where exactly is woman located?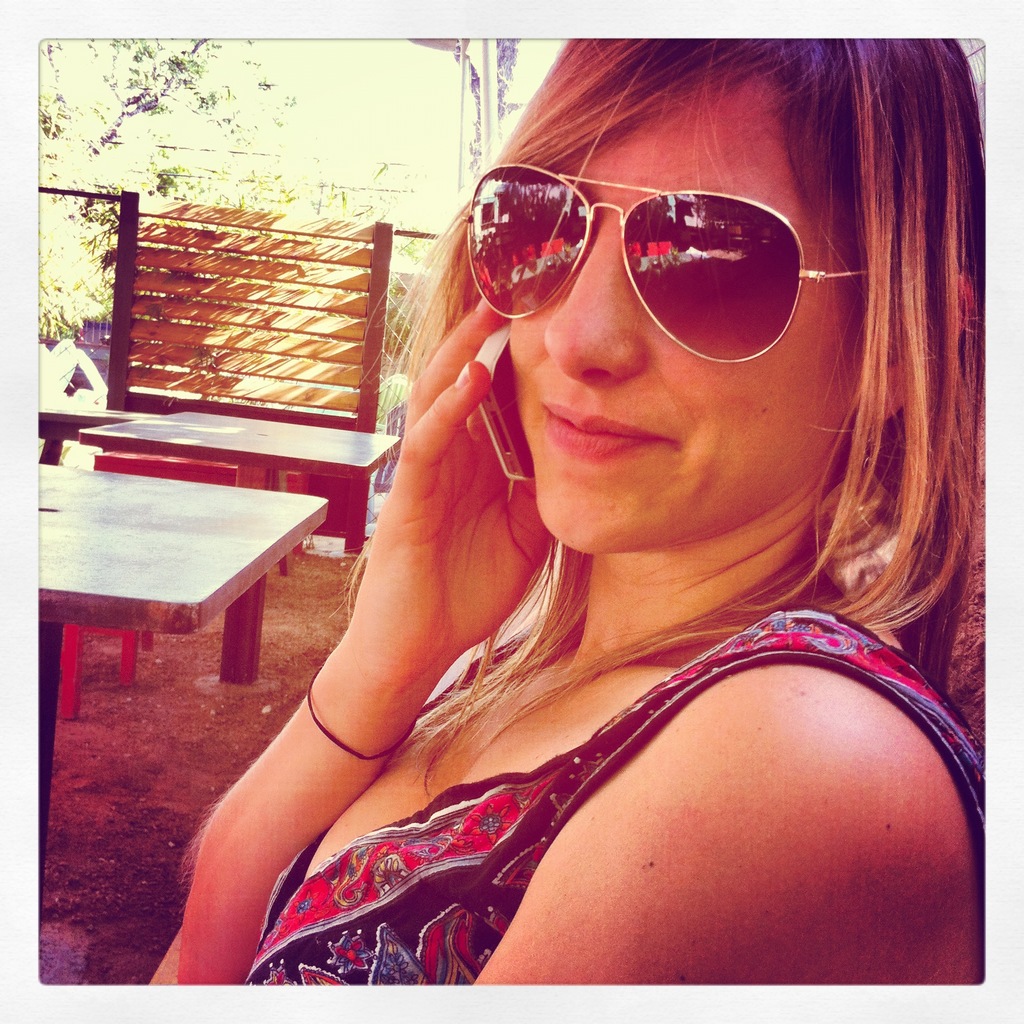
Its bounding box is {"left": 141, "top": 36, "right": 993, "bottom": 985}.
